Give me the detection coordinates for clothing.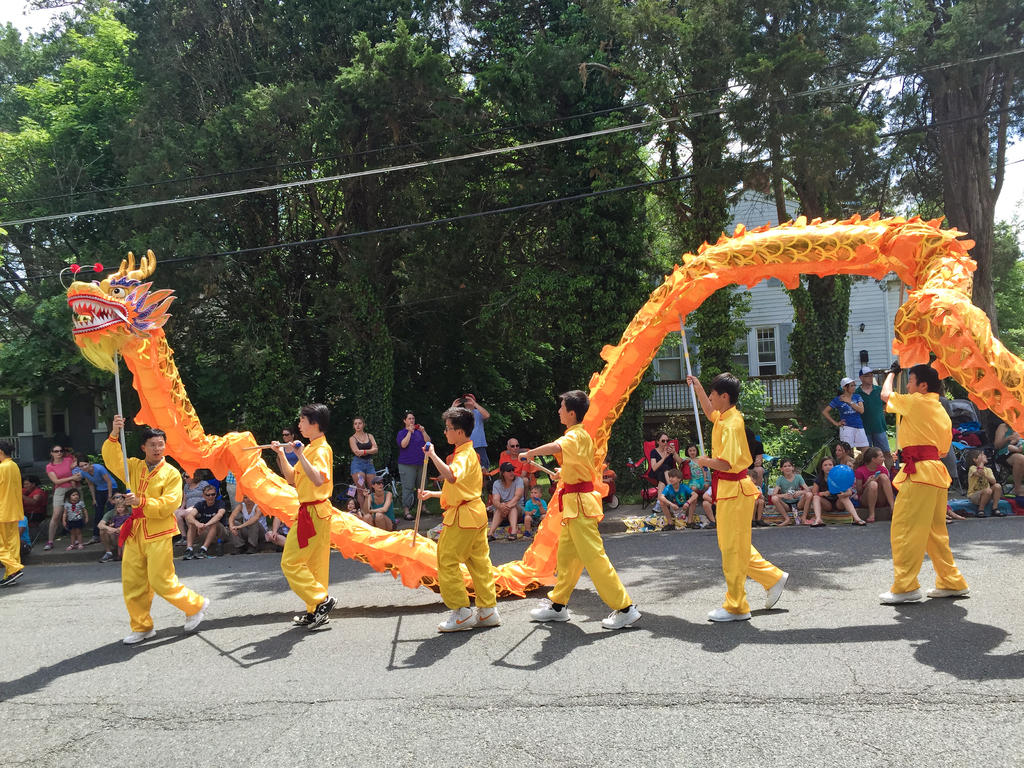
(x1=644, y1=452, x2=674, y2=476).
